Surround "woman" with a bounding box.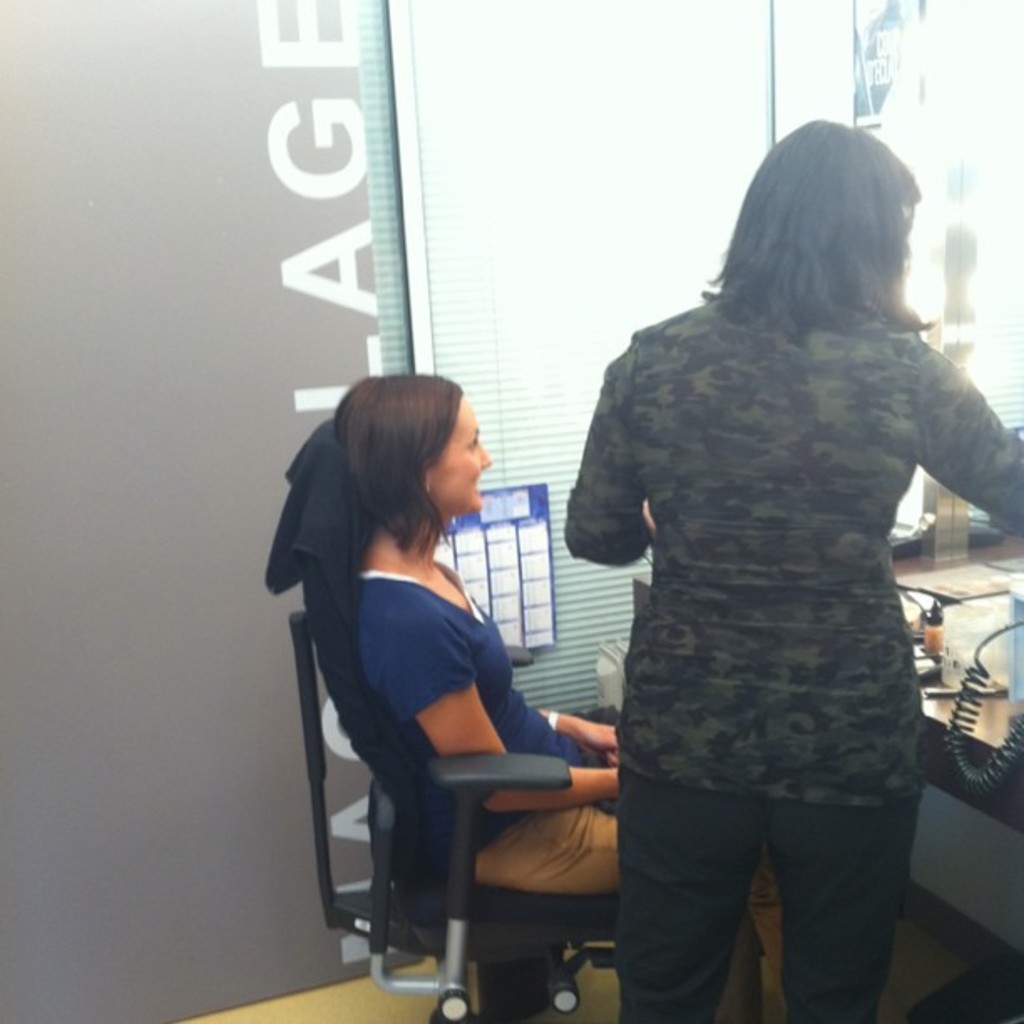
detection(574, 94, 1022, 1022).
